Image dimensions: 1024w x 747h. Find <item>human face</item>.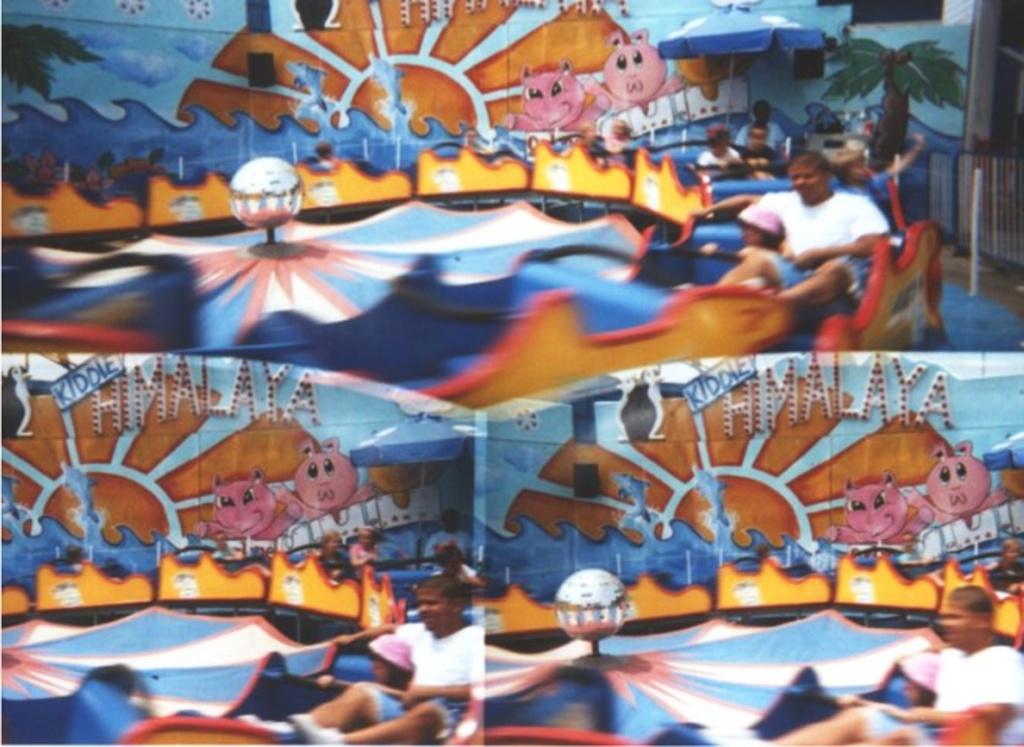
<box>849,153,872,186</box>.
